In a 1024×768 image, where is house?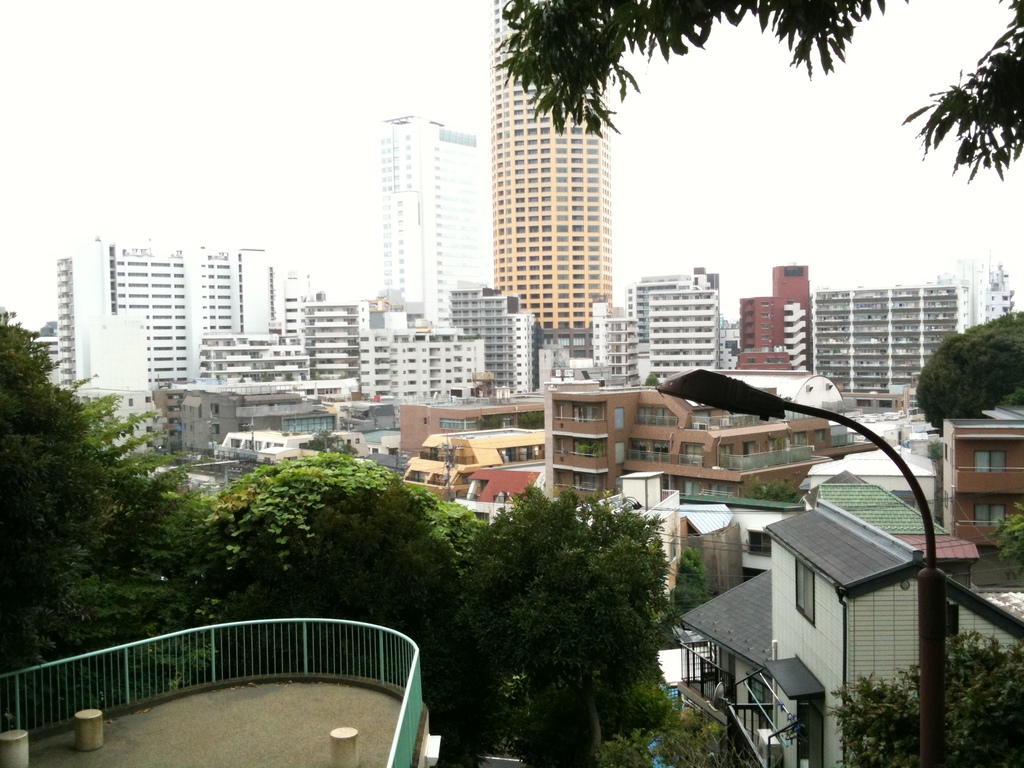
55,243,287,433.
